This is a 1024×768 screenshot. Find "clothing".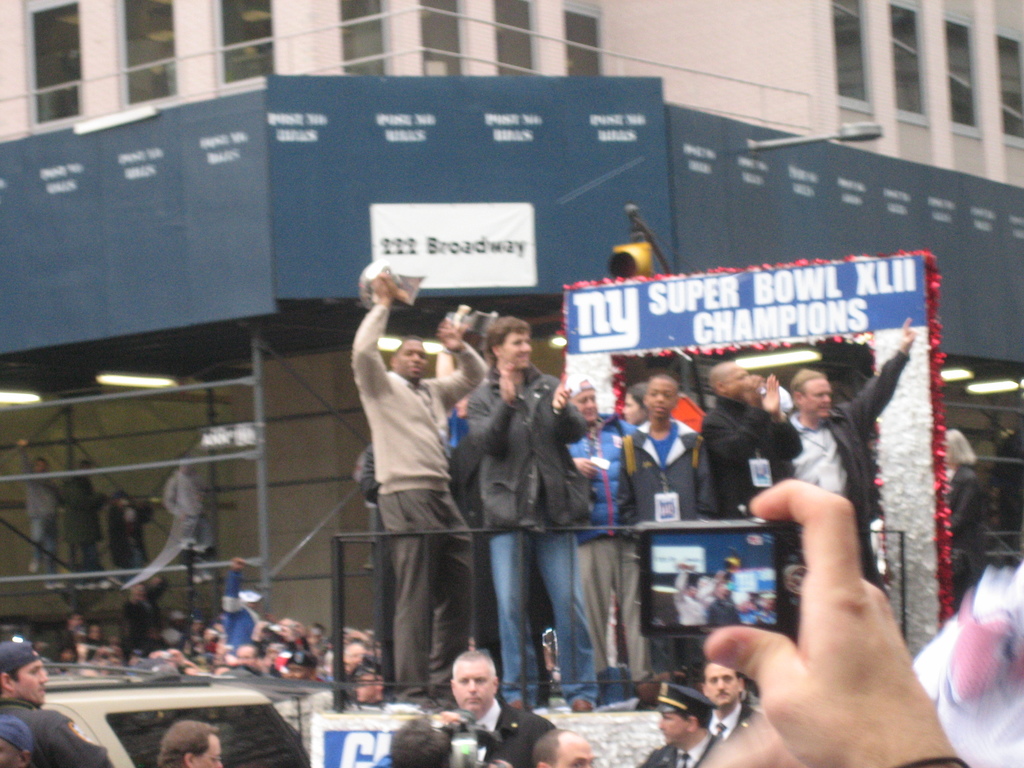
Bounding box: {"x1": 62, "y1": 471, "x2": 104, "y2": 569}.
